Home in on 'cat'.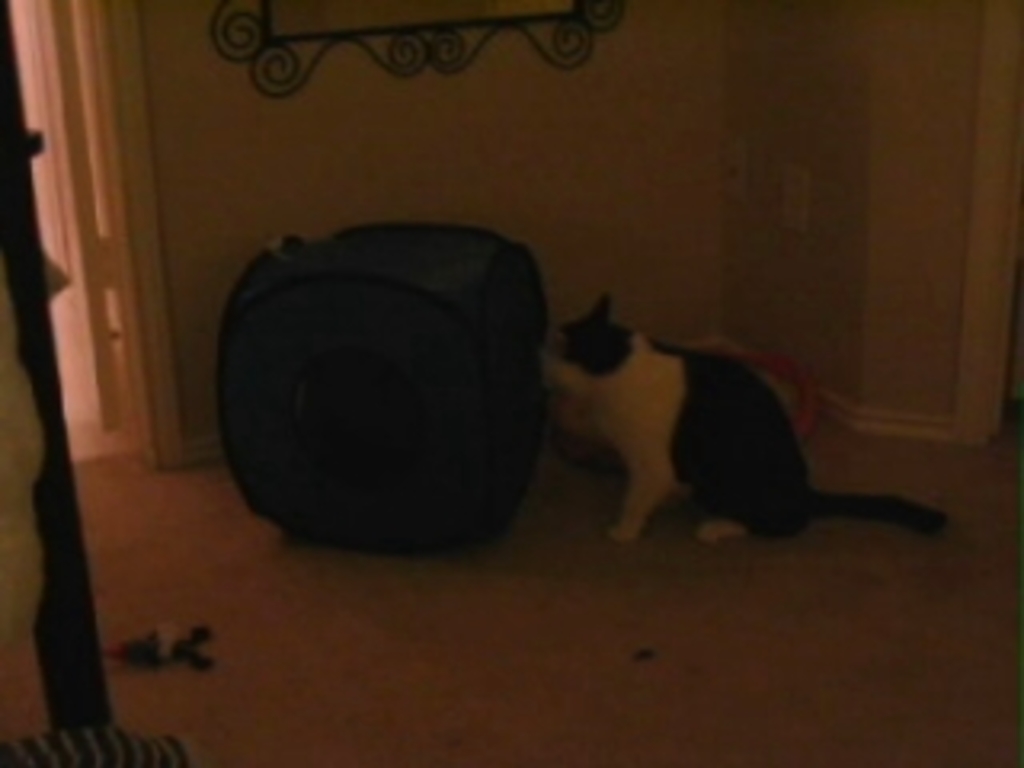
Homed in at rect(534, 304, 944, 541).
